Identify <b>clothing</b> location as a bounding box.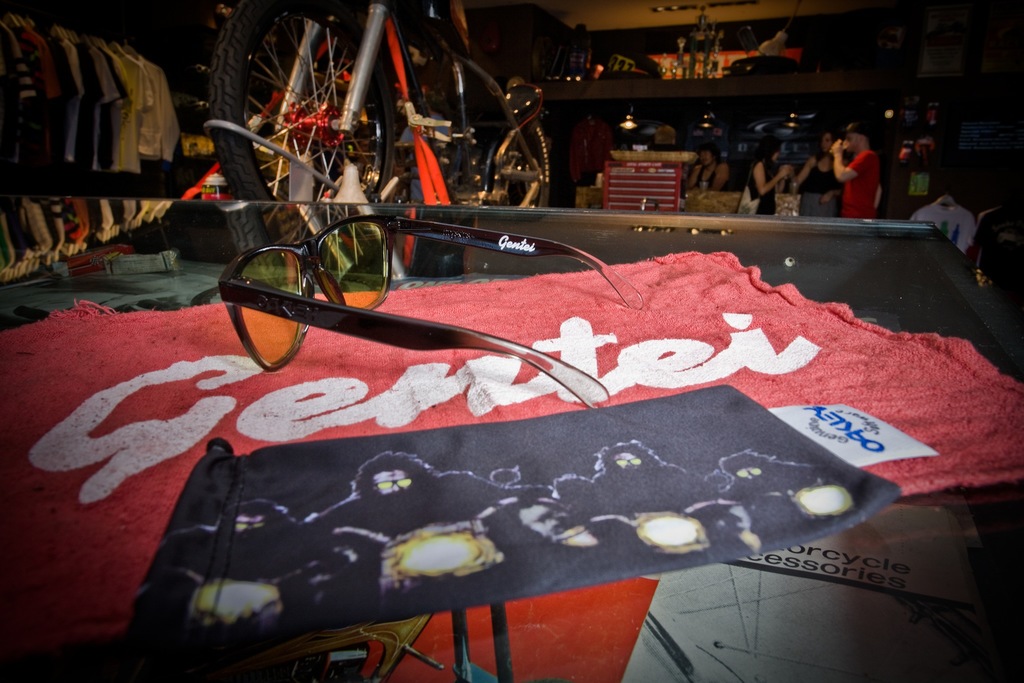
[left=695, top=163, right=728, bottom=191].
